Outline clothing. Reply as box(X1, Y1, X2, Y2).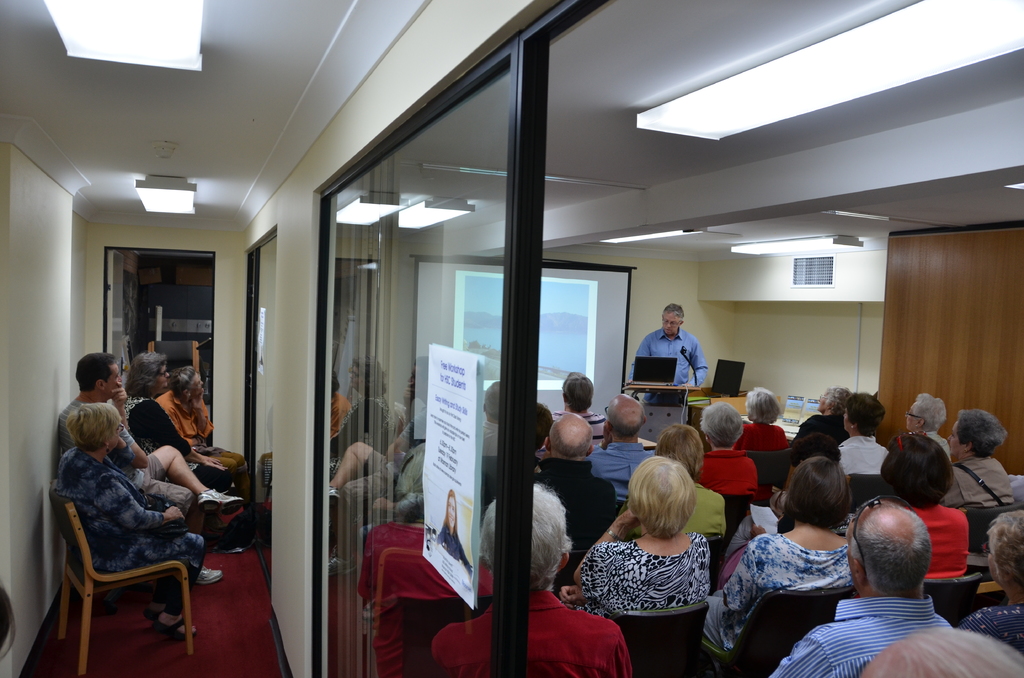
box(884, 431, 953, 462).
